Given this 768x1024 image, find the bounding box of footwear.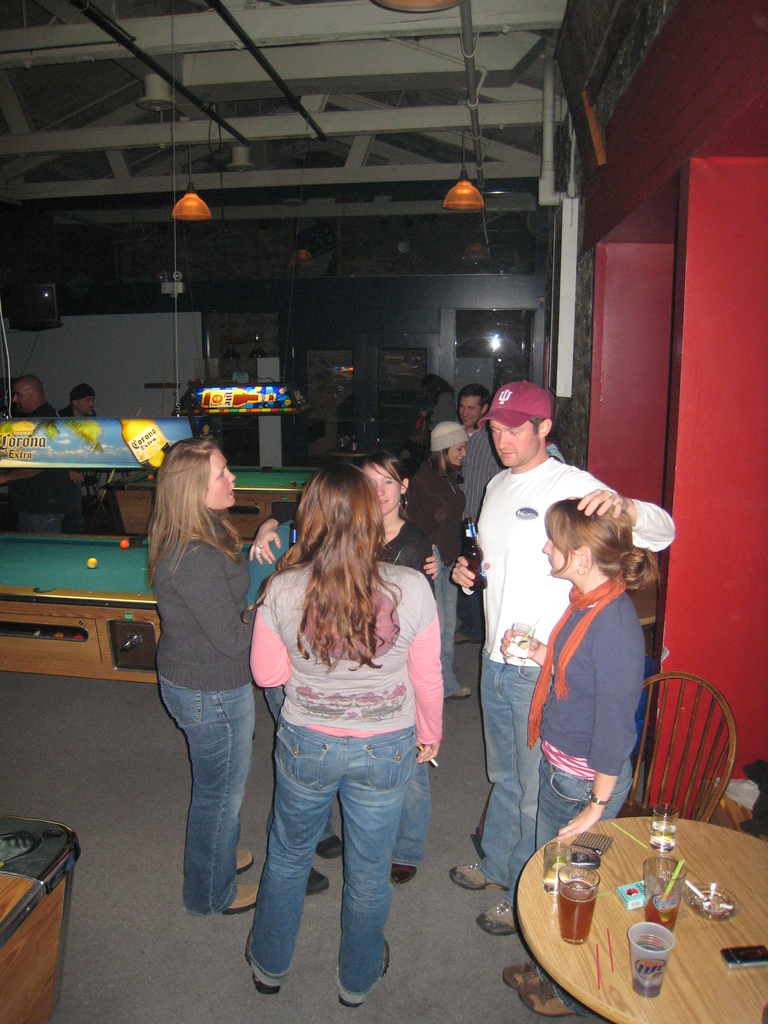
select_region(307, 872, 326, 903).
